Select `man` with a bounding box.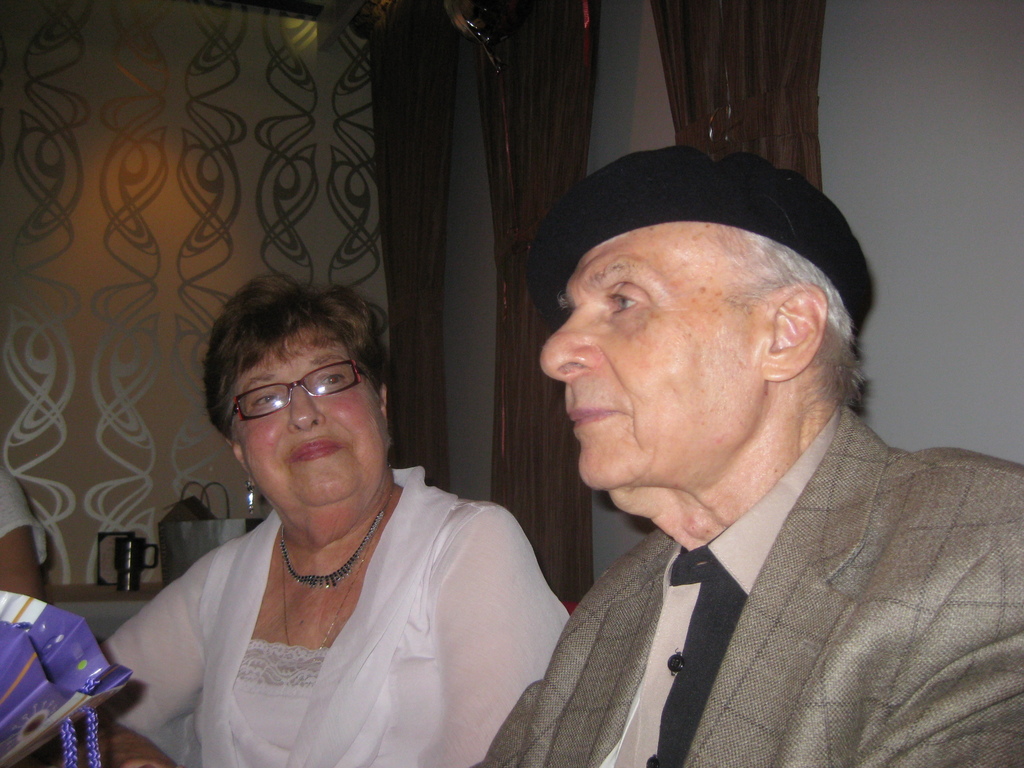
(x1=474, y1=137, x2=1022, y2=767).
